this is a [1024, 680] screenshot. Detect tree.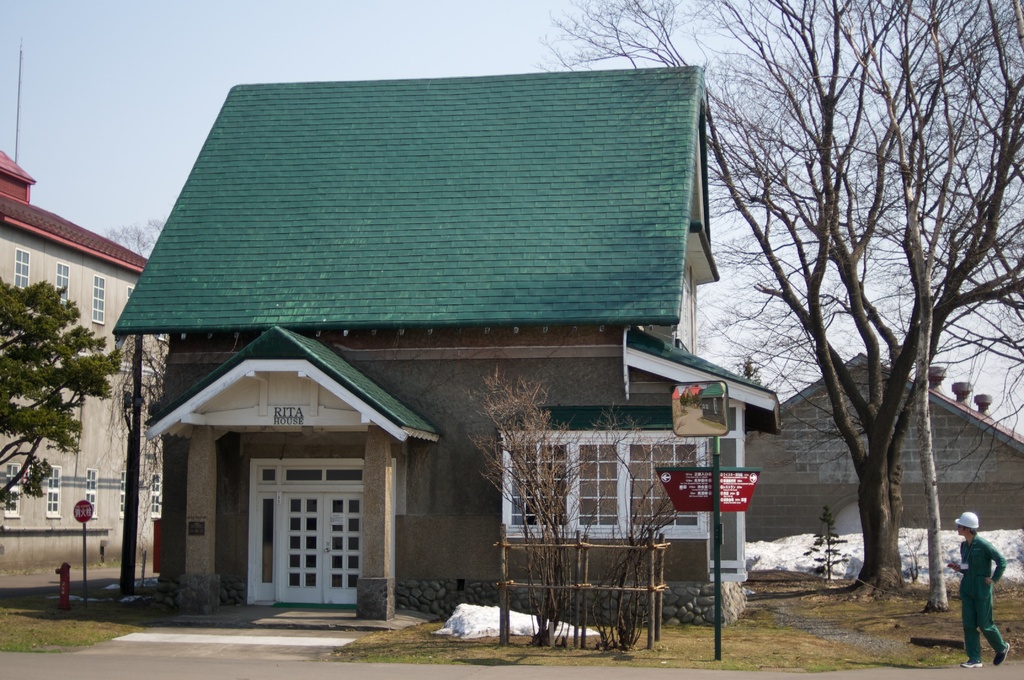
[463, 360, 598, 649].
